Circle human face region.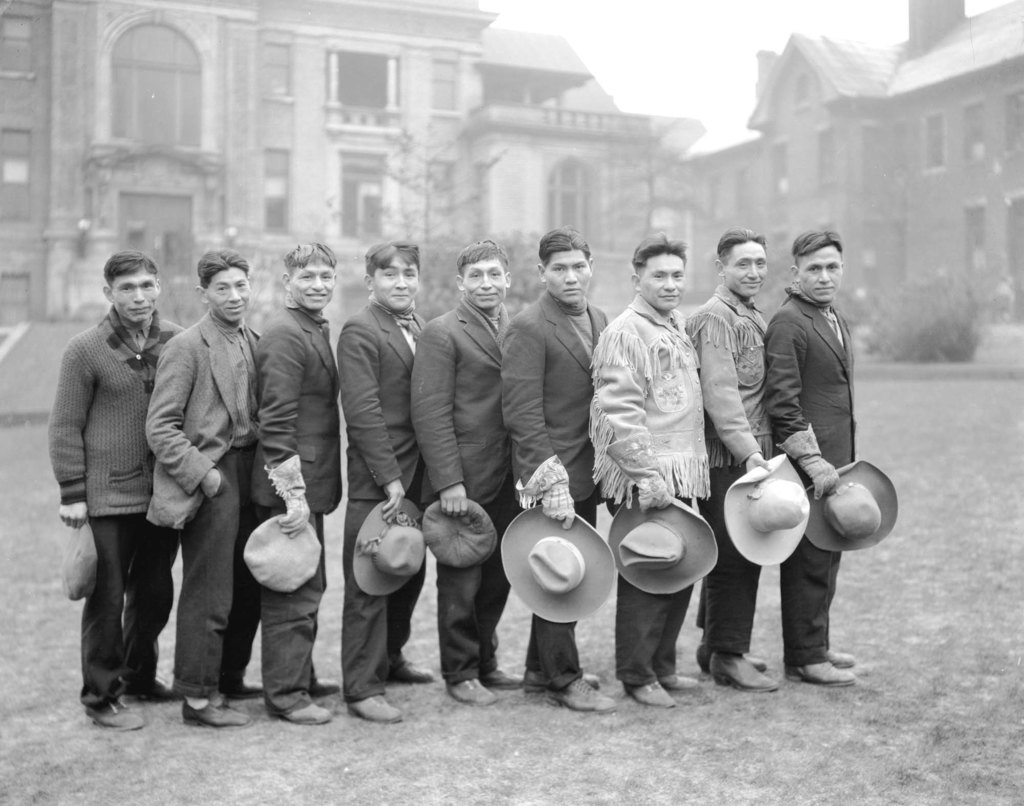
Region: bbox=[548, 249, 594, 308].
